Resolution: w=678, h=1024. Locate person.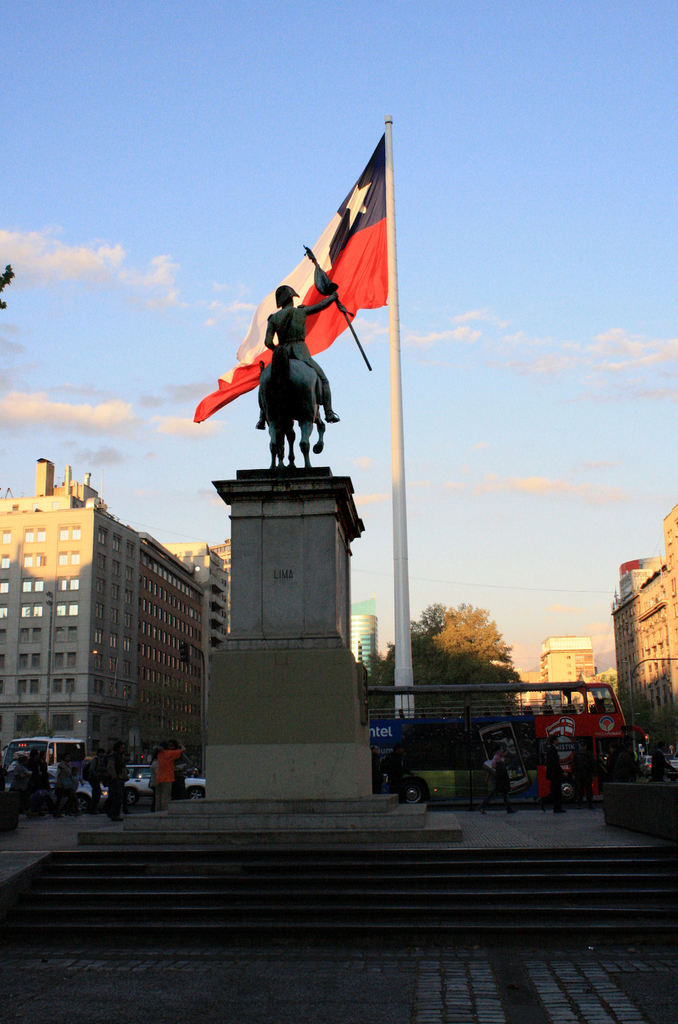
x1=647 y1=743 x2=677 y2=778.
